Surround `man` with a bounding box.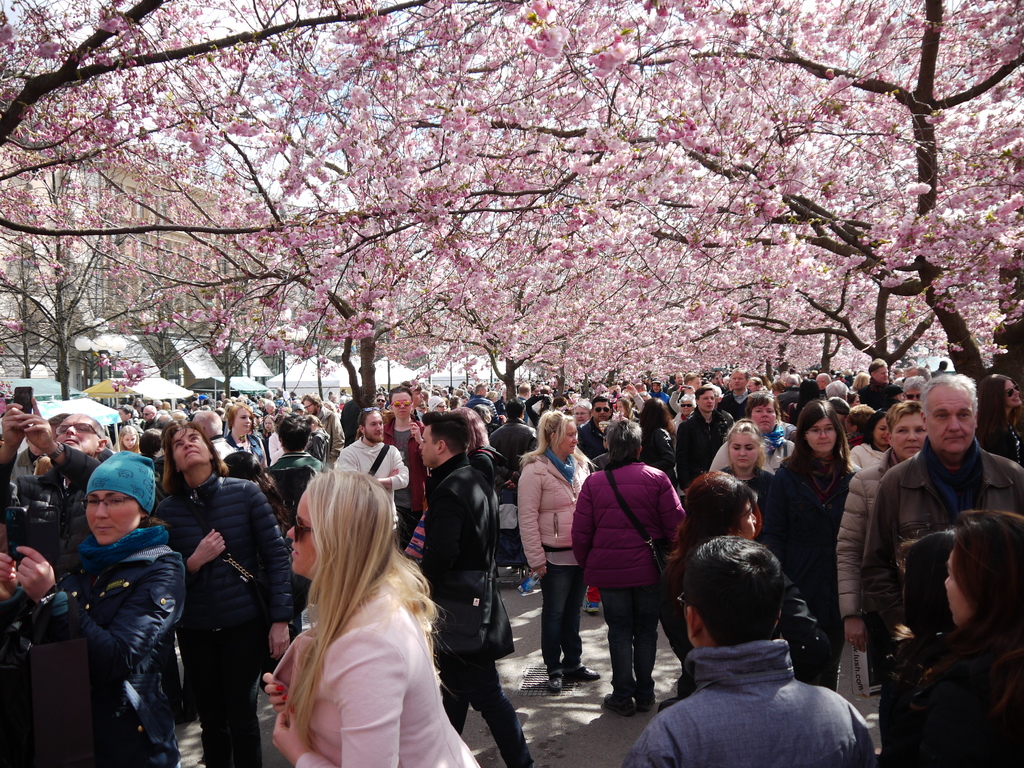
bbox=[721, 369, 749, 416].
